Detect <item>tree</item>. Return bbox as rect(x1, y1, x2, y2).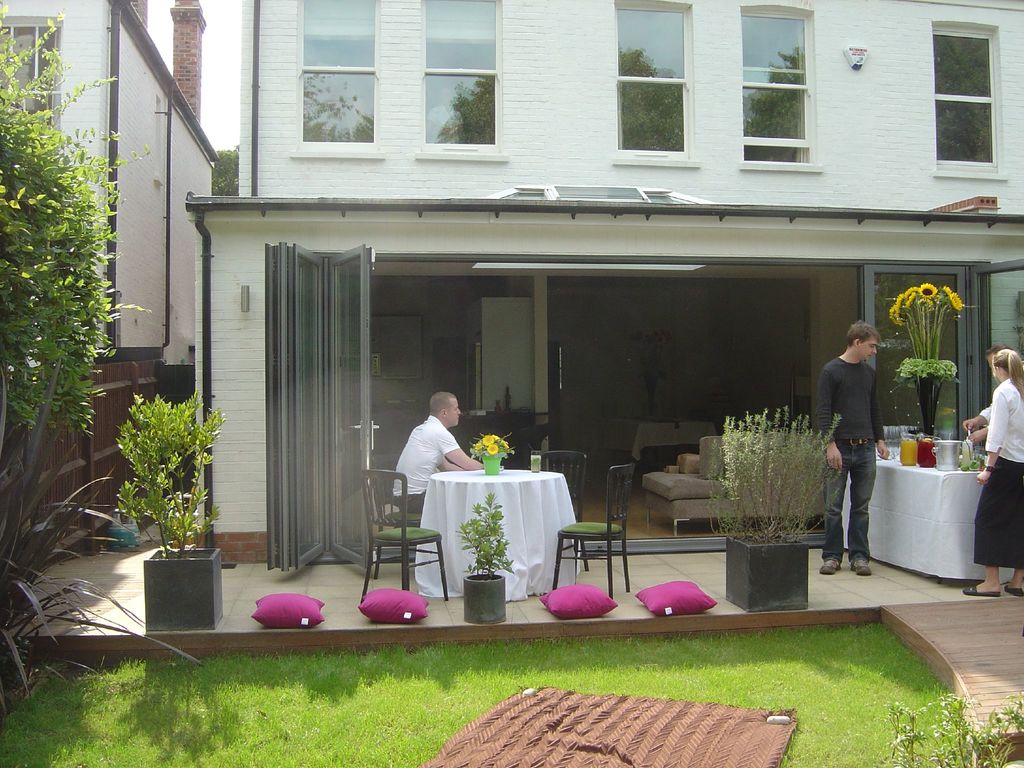
rect(211, 139, 247, 198).
